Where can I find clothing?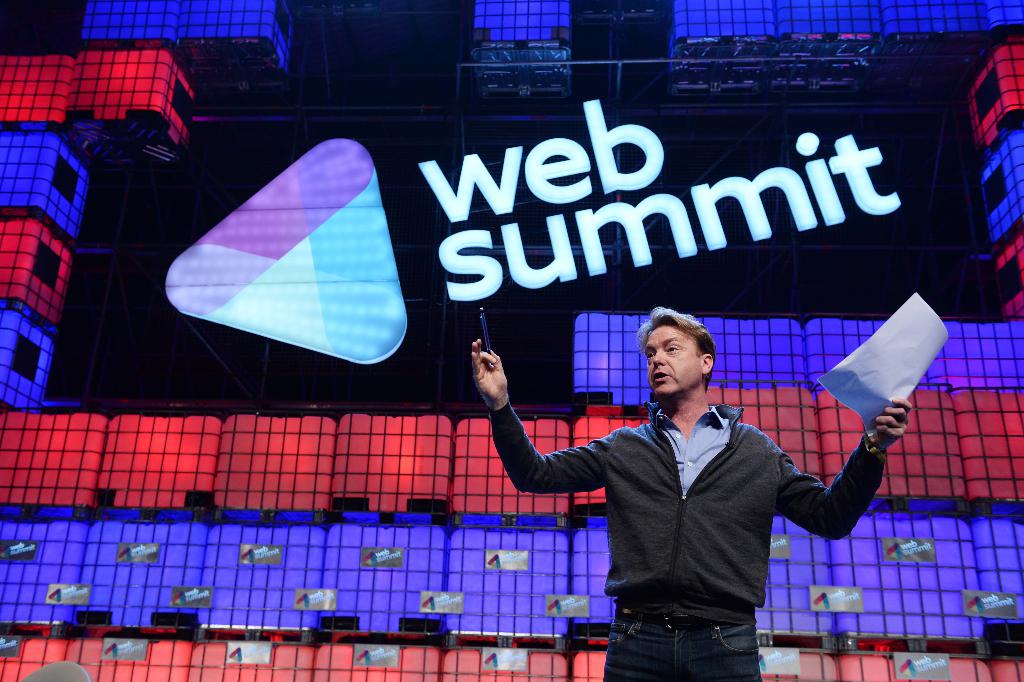
You can find it at rect(484, 399, 890, 681).
